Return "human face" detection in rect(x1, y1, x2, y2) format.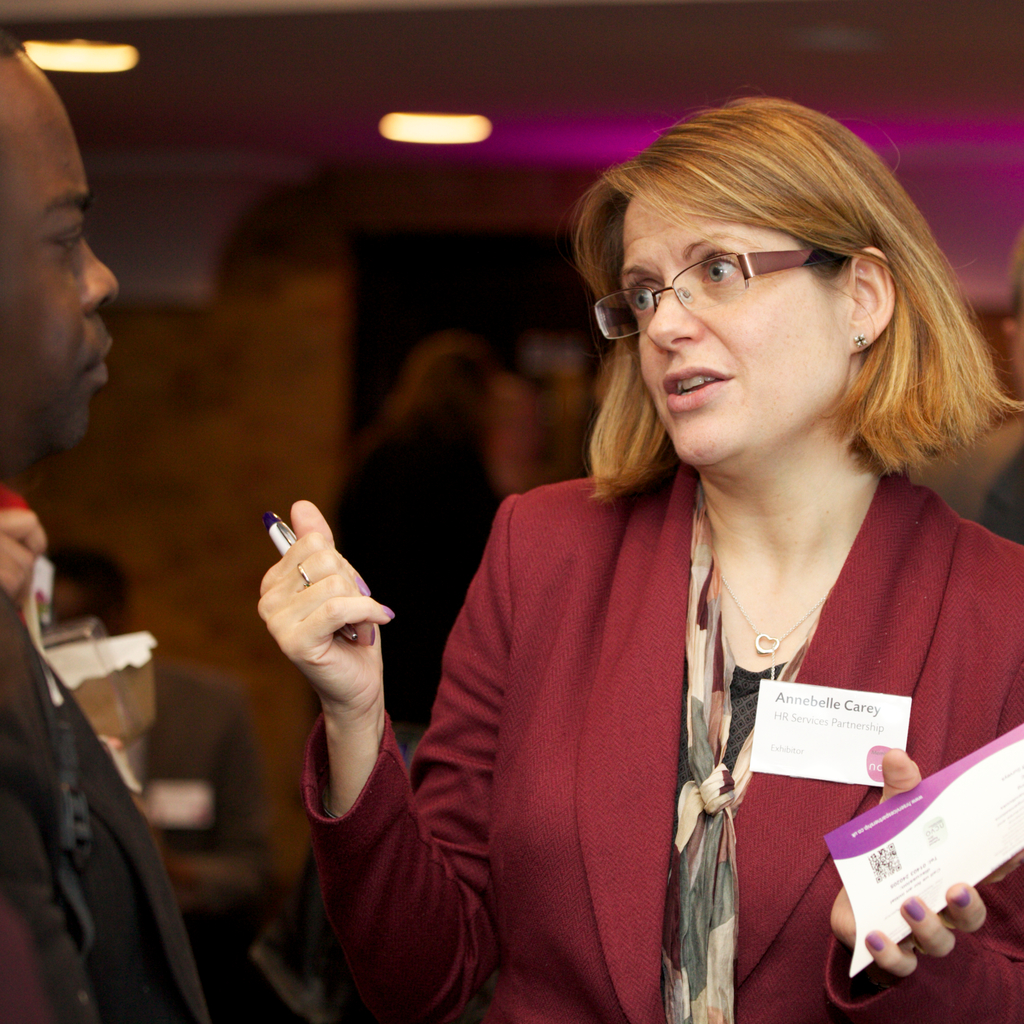
rect(0, 49, 123, 455).
